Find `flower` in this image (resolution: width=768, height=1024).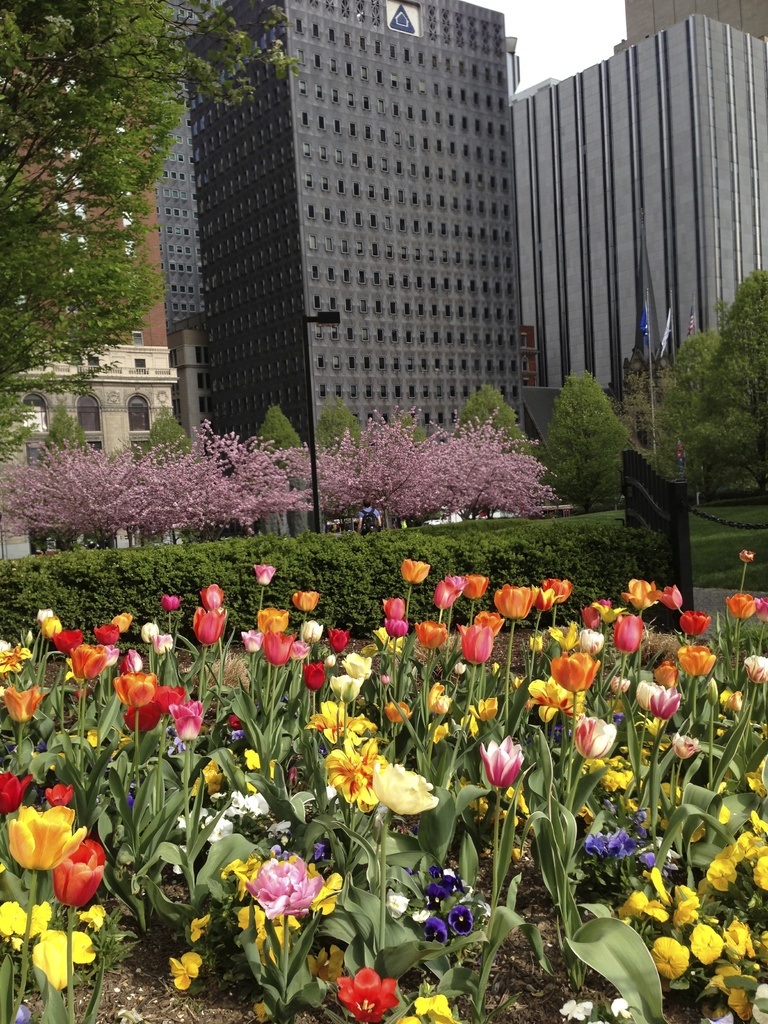
detection(323, 652, 337, 673).
